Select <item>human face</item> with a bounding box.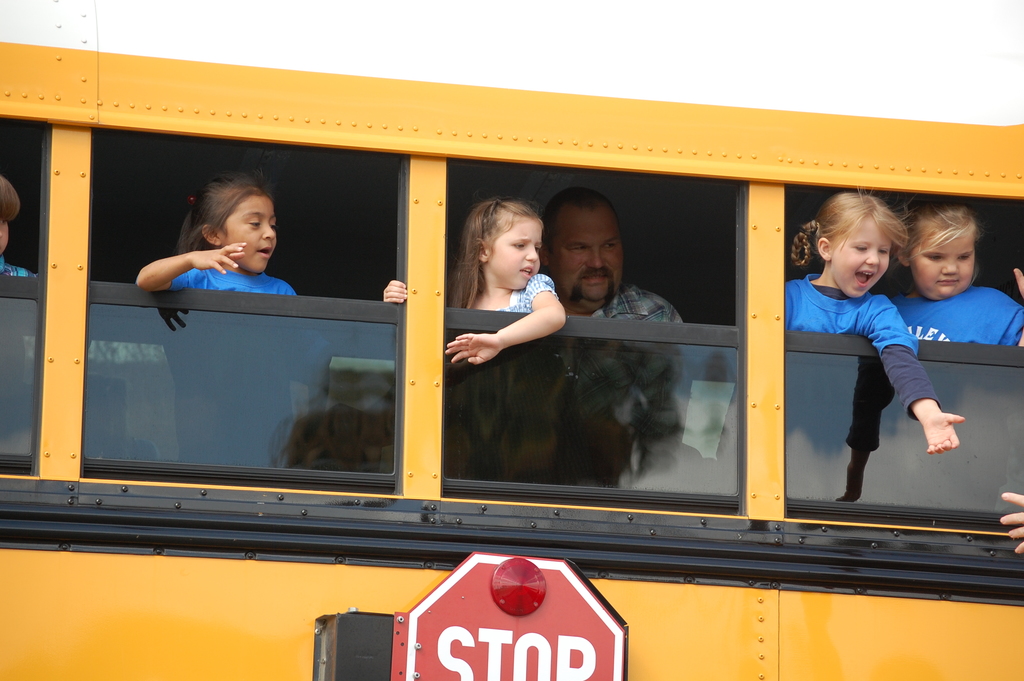
218:190:284:274.
